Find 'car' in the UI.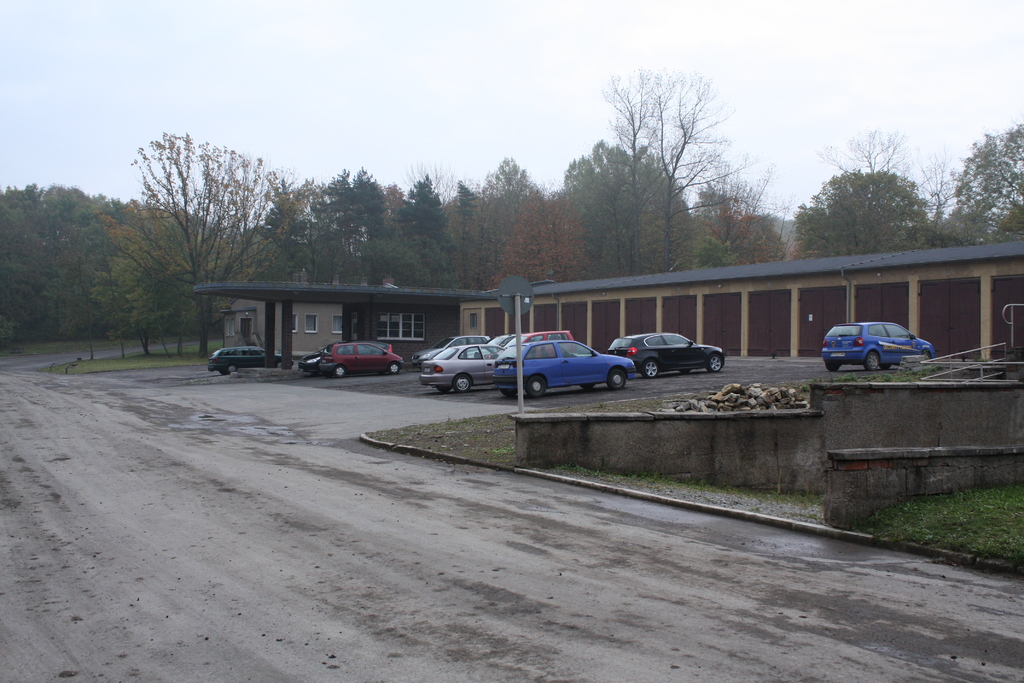
UI element at select_region(205, 348, 280, 375).
